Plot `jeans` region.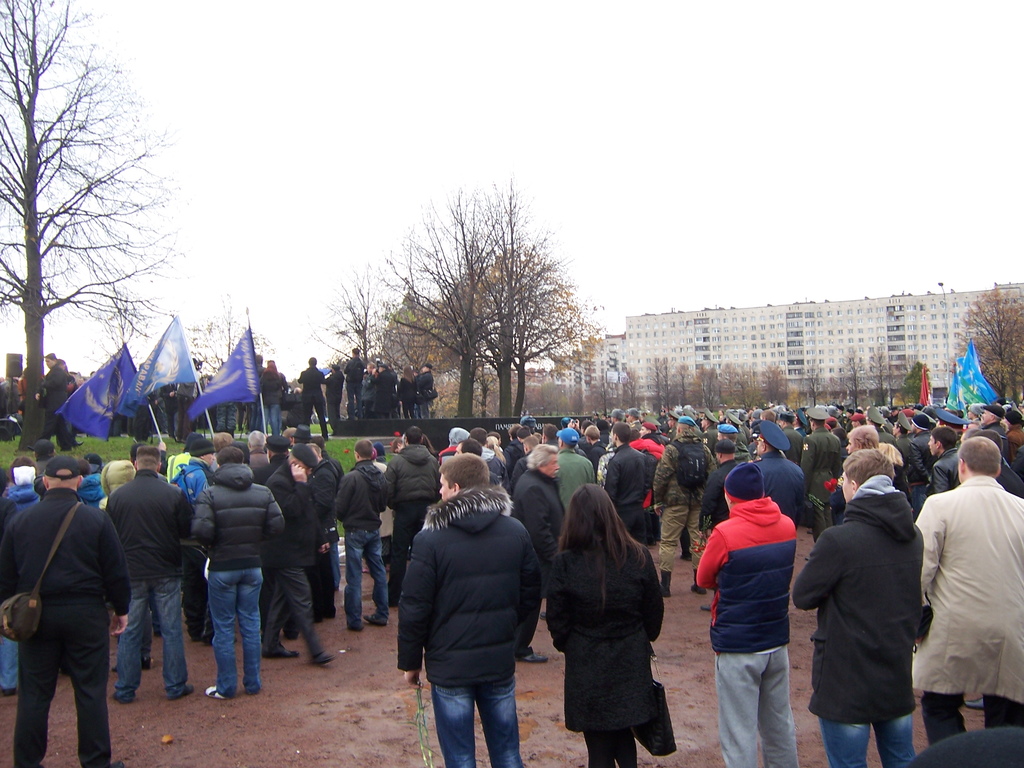
Plotted at rect(118, 574, 191, 691).
